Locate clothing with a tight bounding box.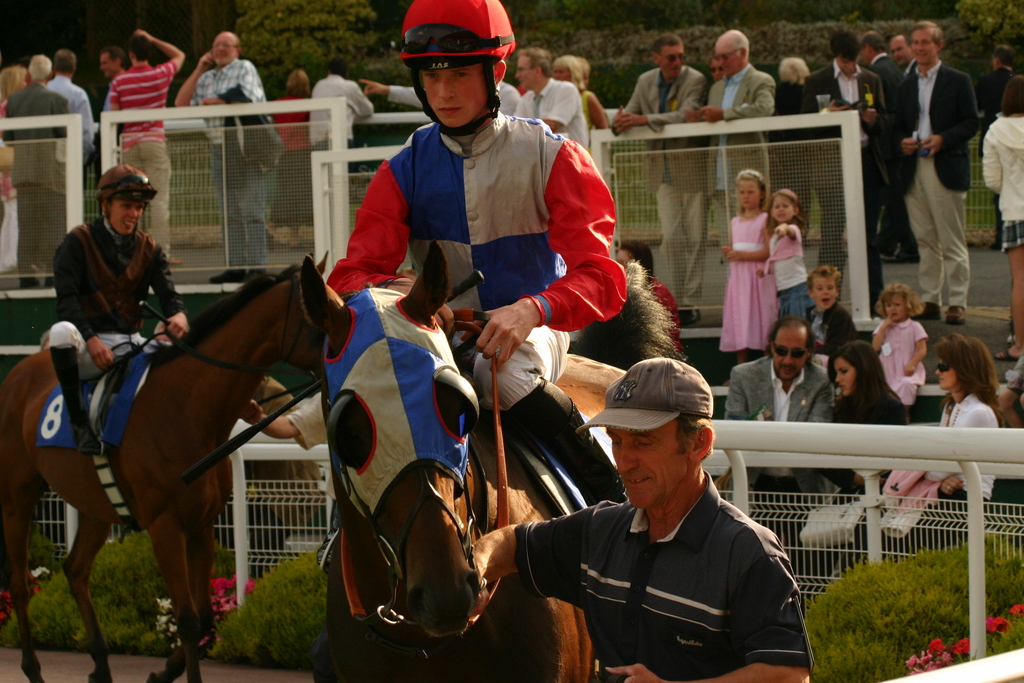
locate(772, 222, 814, 327).
